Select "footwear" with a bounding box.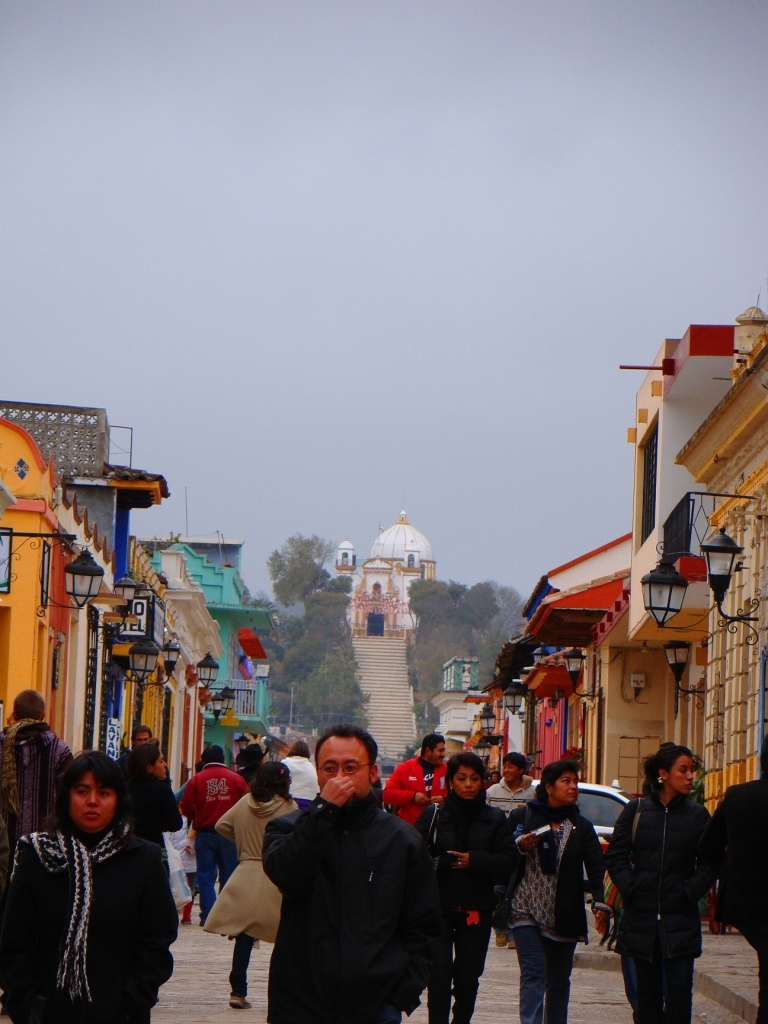
pyautogui.locateOnScreen(506, 940, 515, 948).
